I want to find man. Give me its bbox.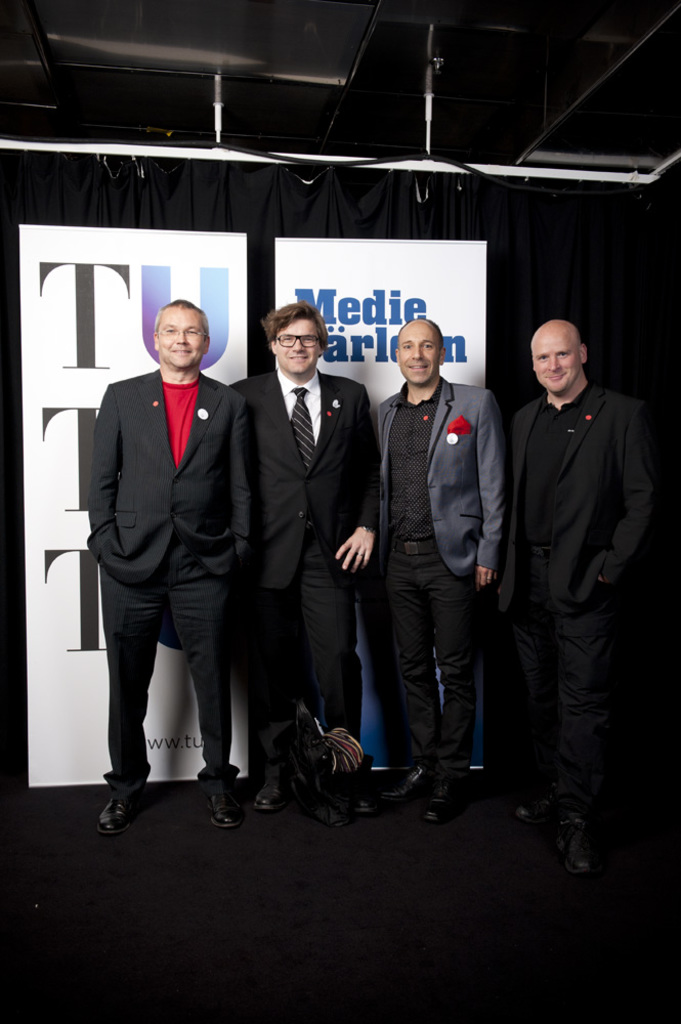
[x1=228, y1=301, x2=373, y2=810].
